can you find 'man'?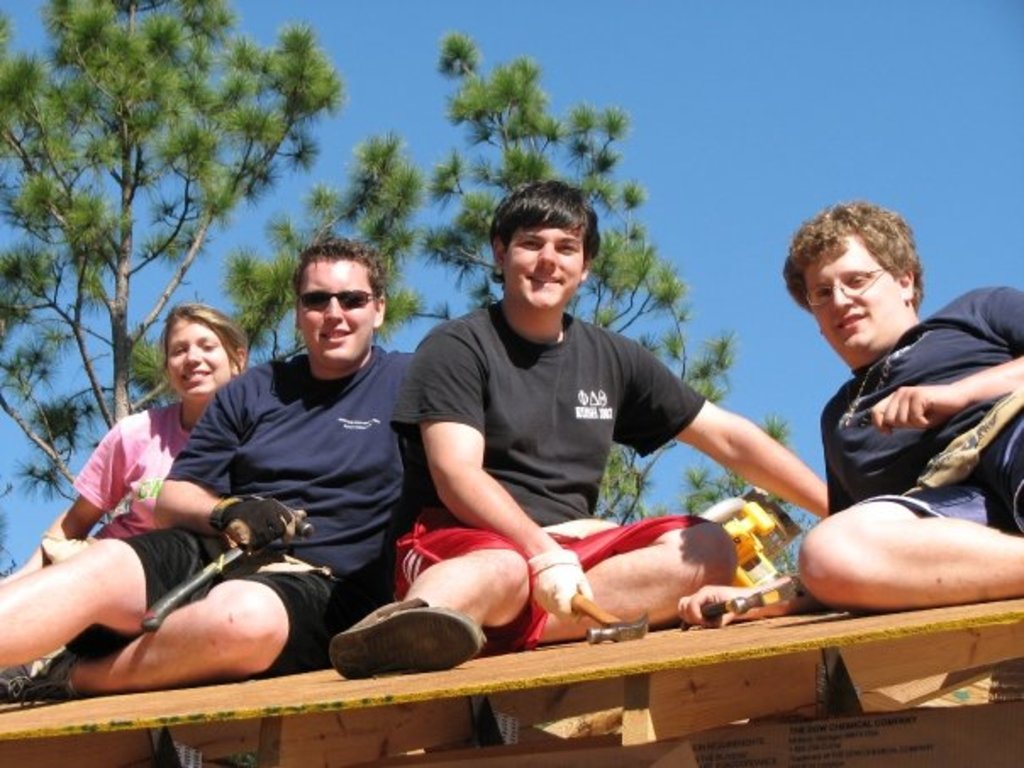
Yes, bounding box: rect(375, 186, 756, 658).
